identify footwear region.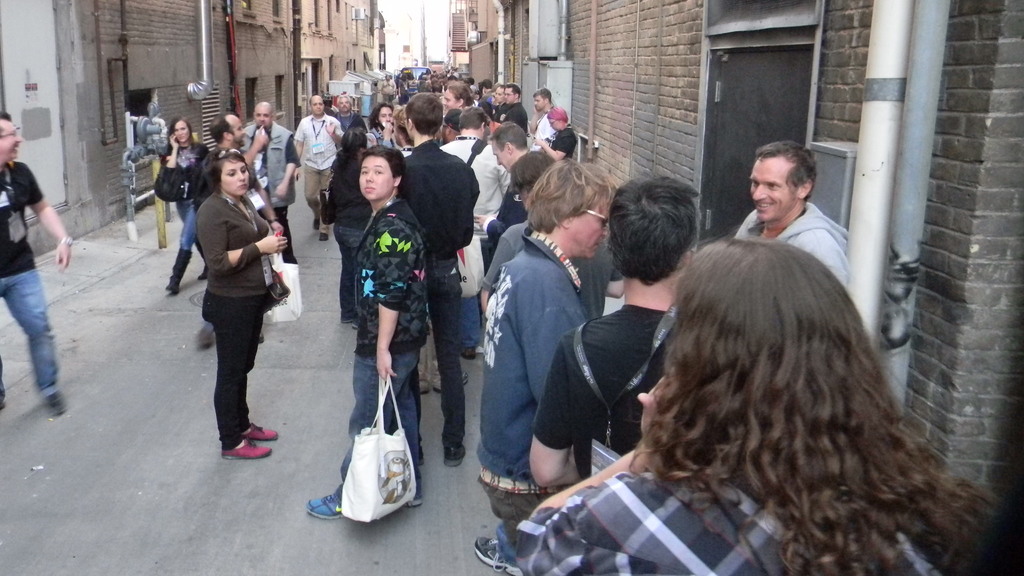
Region: BBox(461, 344, 480, 362).
